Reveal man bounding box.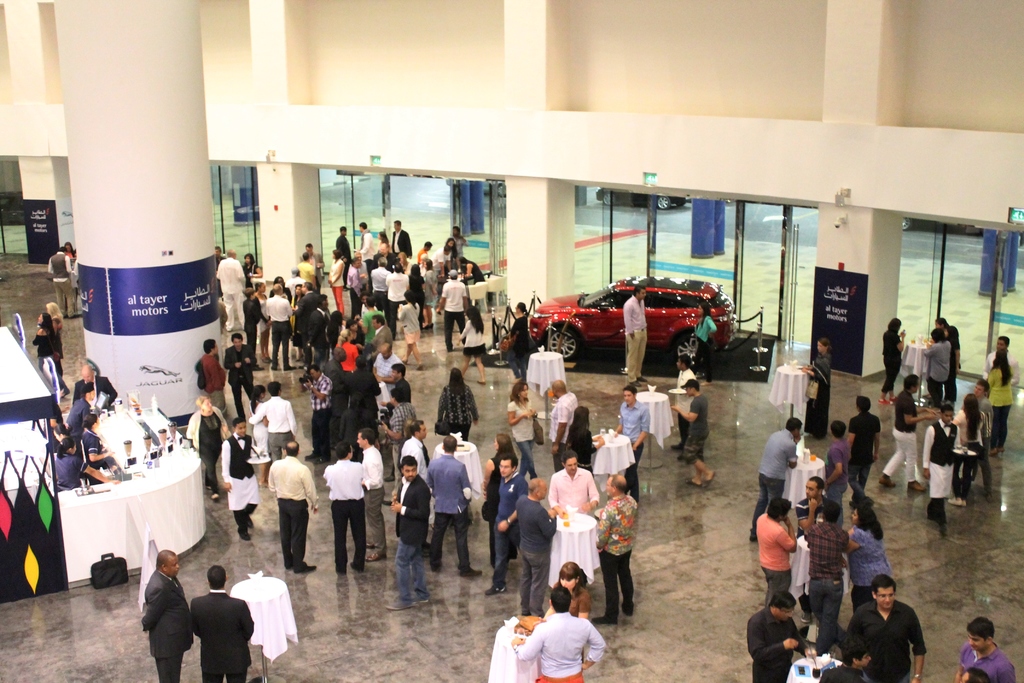
Revealed: locate(800, 476, 836, 518).
